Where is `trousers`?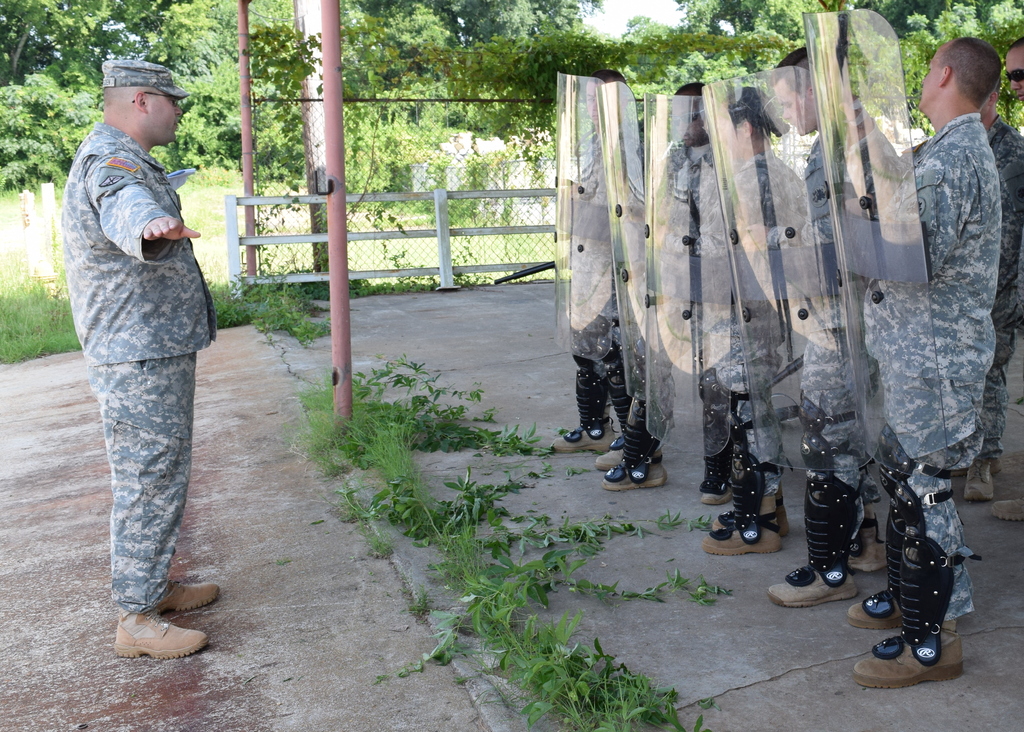
(80,357,198,616).
